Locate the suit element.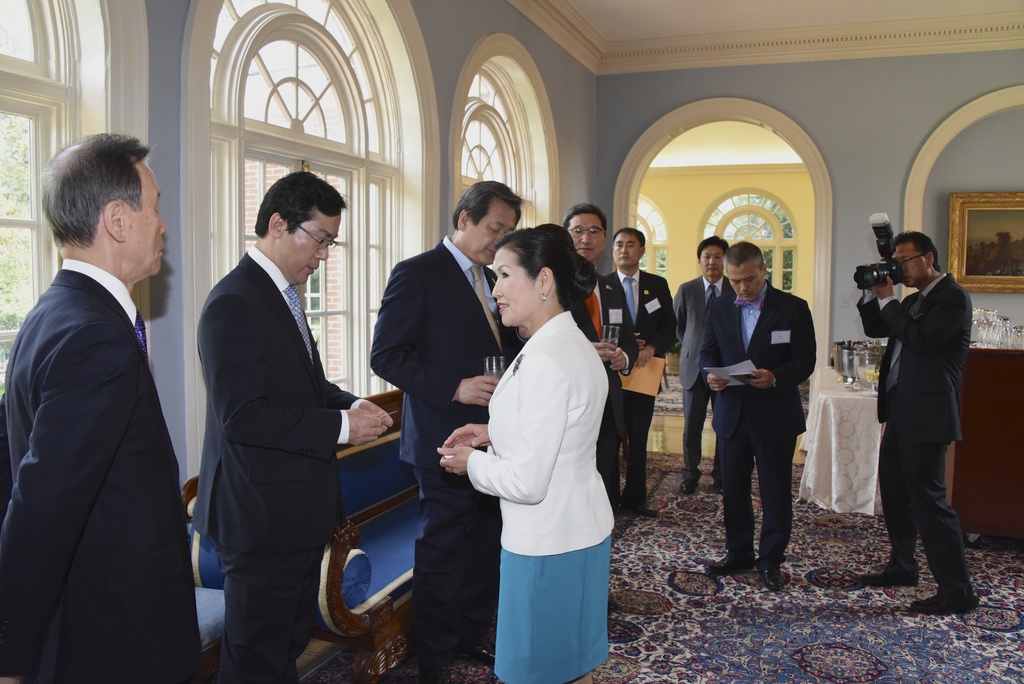
Element bbox: Rect(4, 143, 206, 680).
